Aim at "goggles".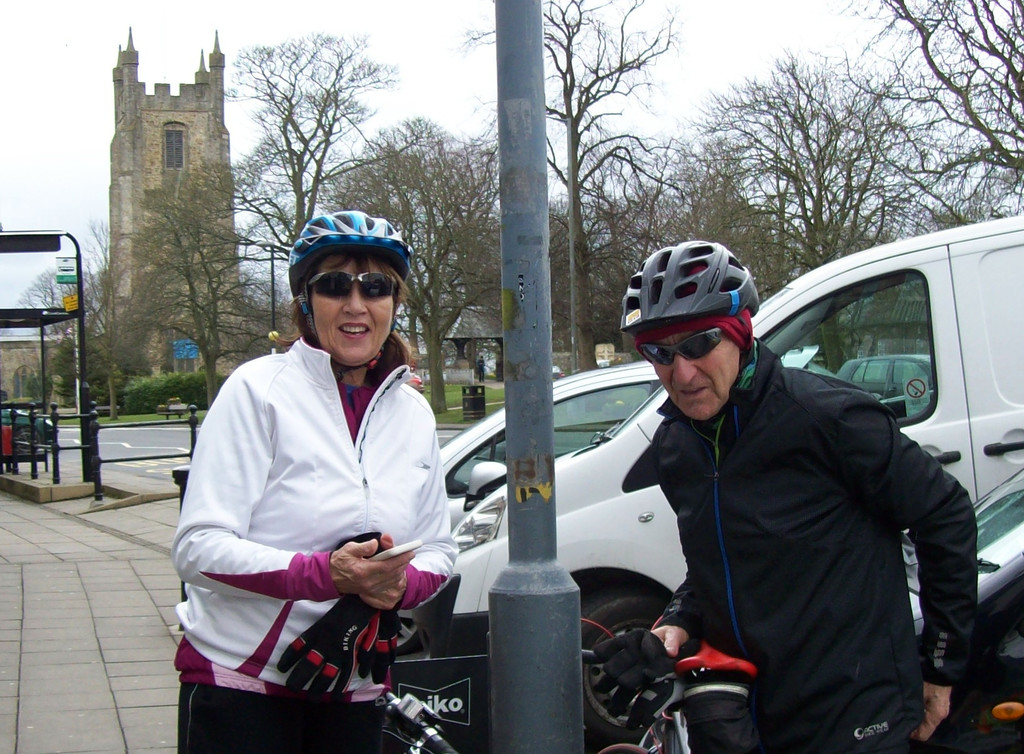
Aimed at (left=639, top=327, right=723, bottom=361).
